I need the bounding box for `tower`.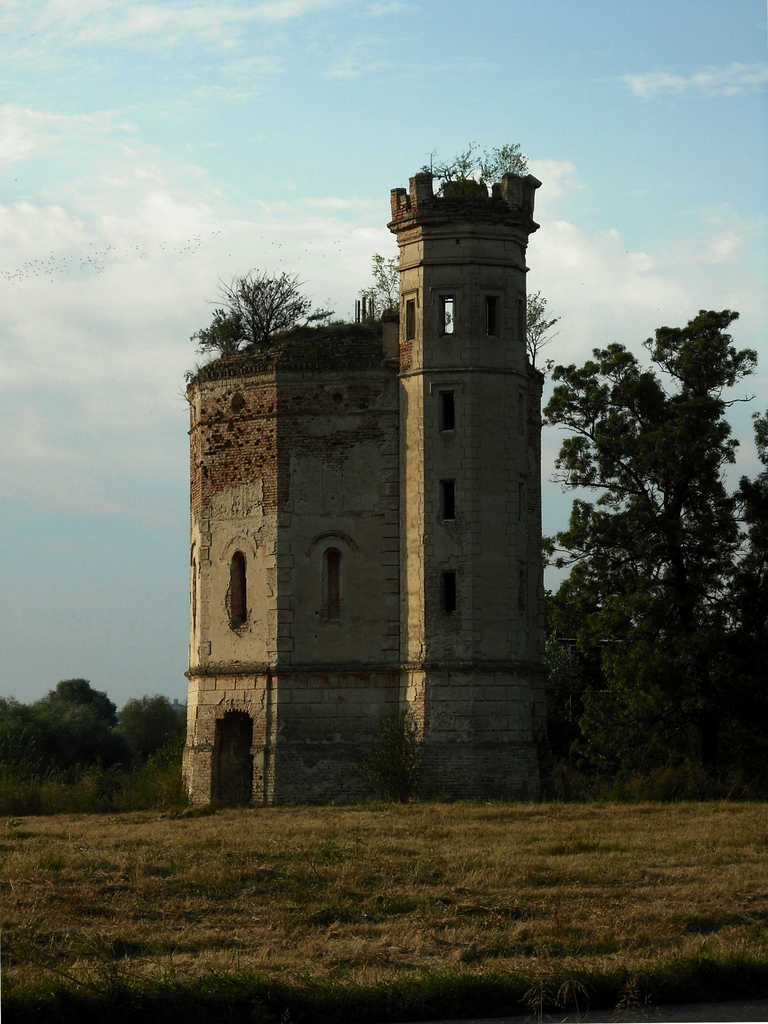
Here it is: pyautogui.locateOnScreen(179, 120, 581, 790).
